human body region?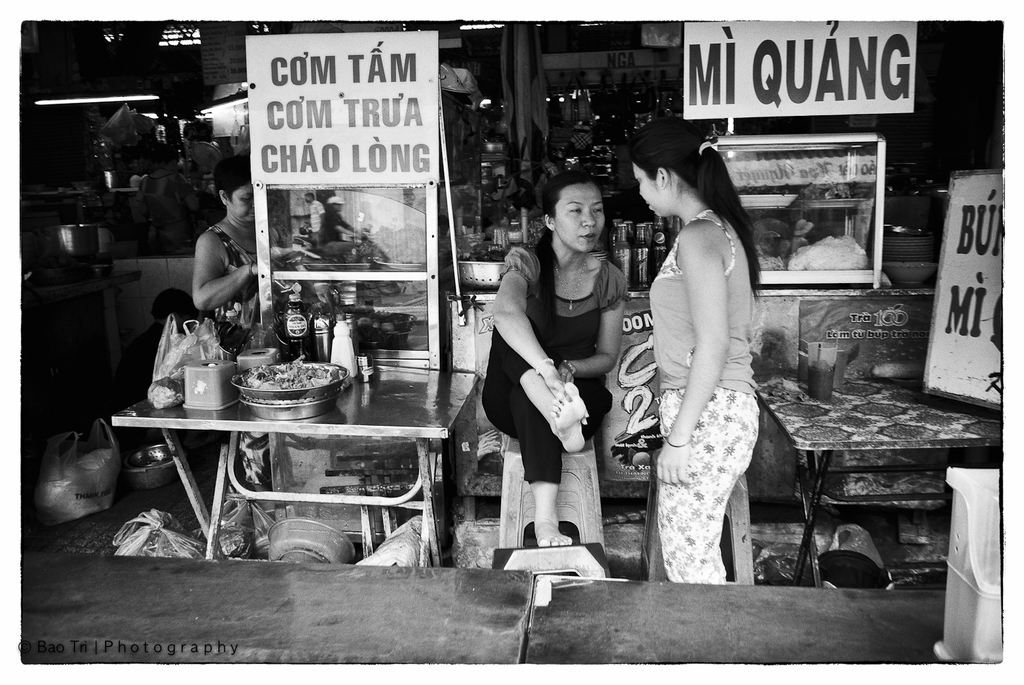
322:205:355:252
